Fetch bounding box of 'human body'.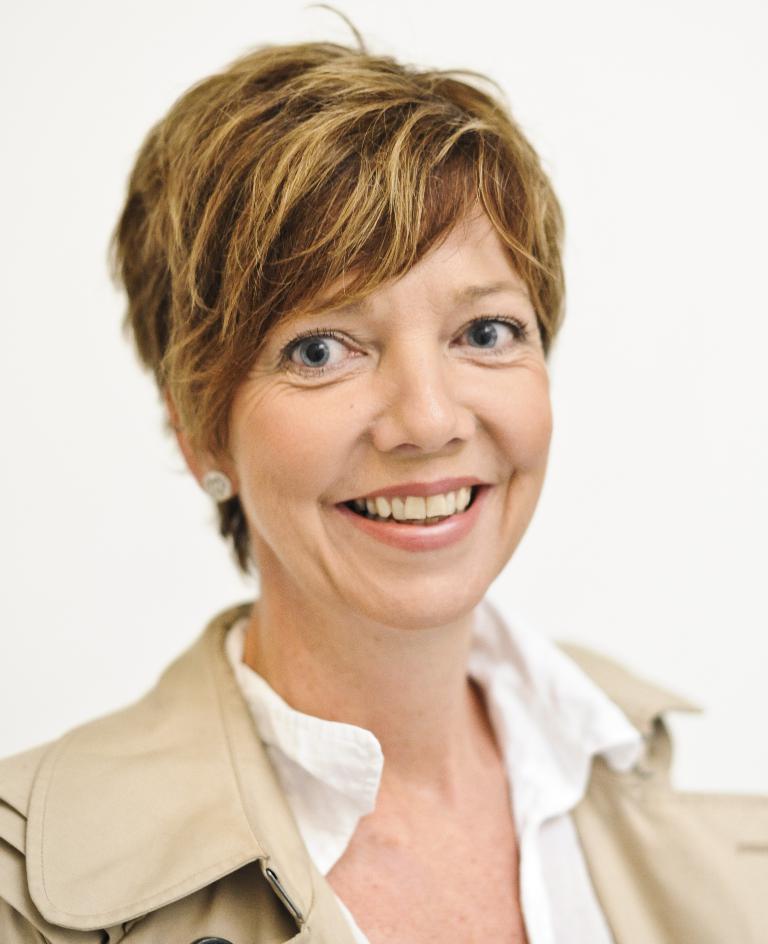
Bbox: rect(30, 0, 701, 943).
